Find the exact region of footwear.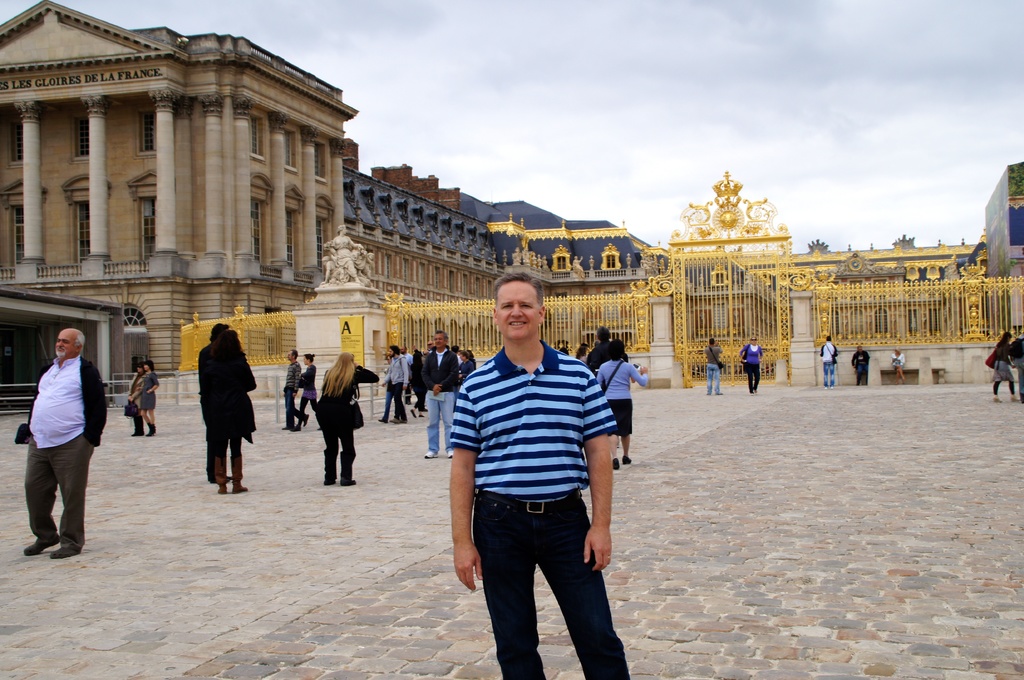
Exact region: (715, 393, 725, 395).
